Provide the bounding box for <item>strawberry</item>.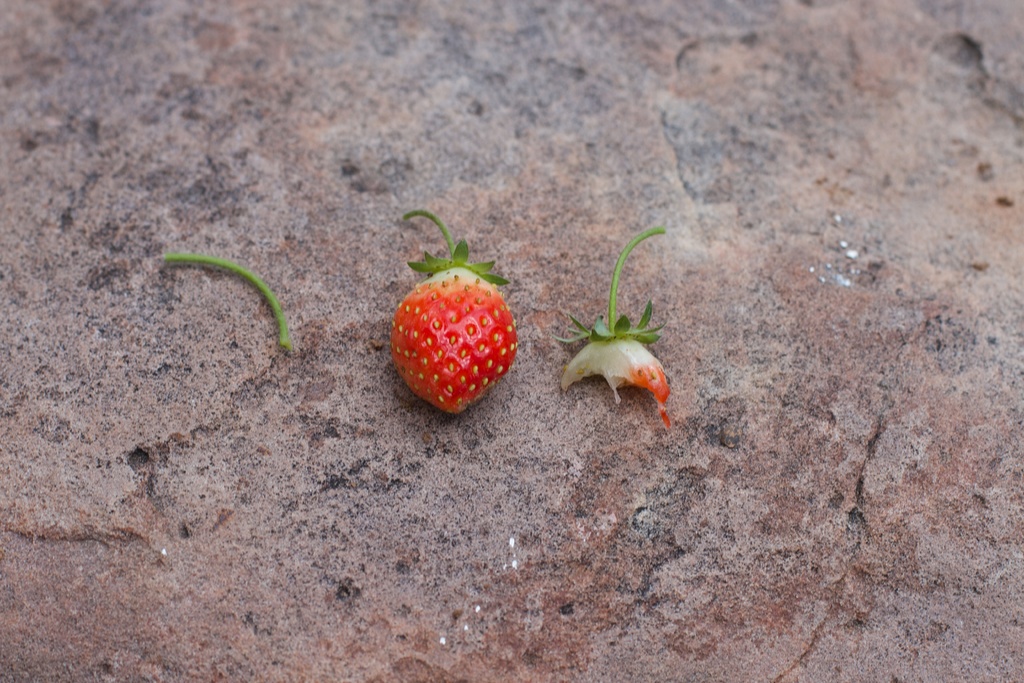
detection(382, 206, 522, 419).
